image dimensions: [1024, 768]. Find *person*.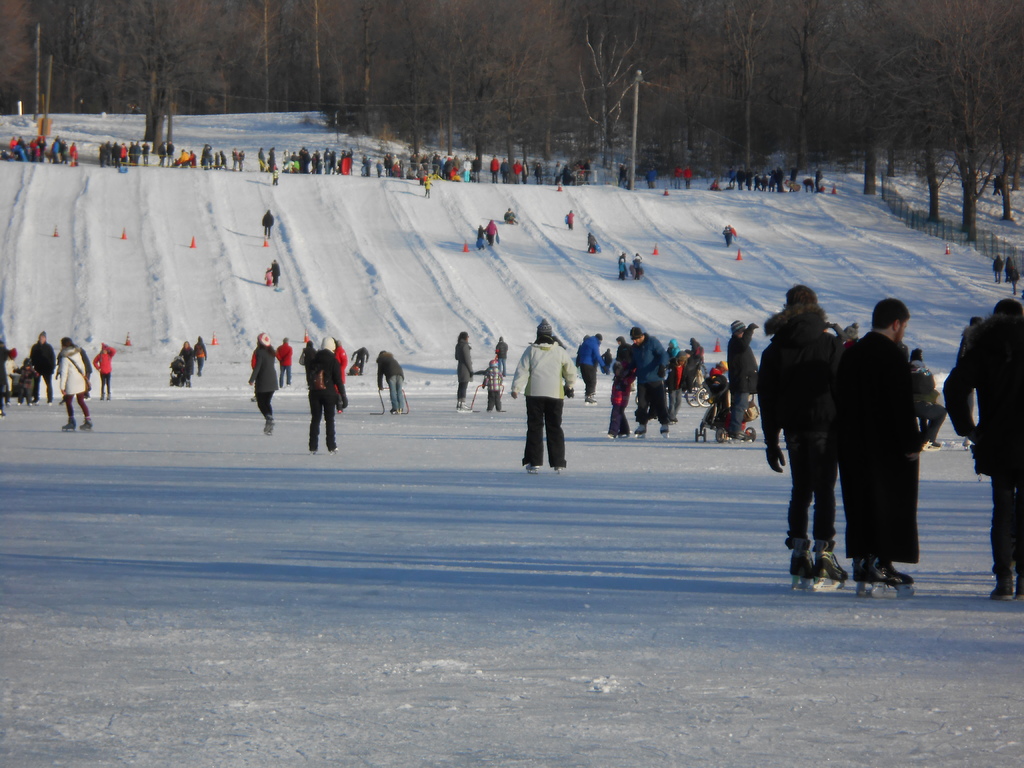
x1=330, y1=340, x2=348, y2=405.
